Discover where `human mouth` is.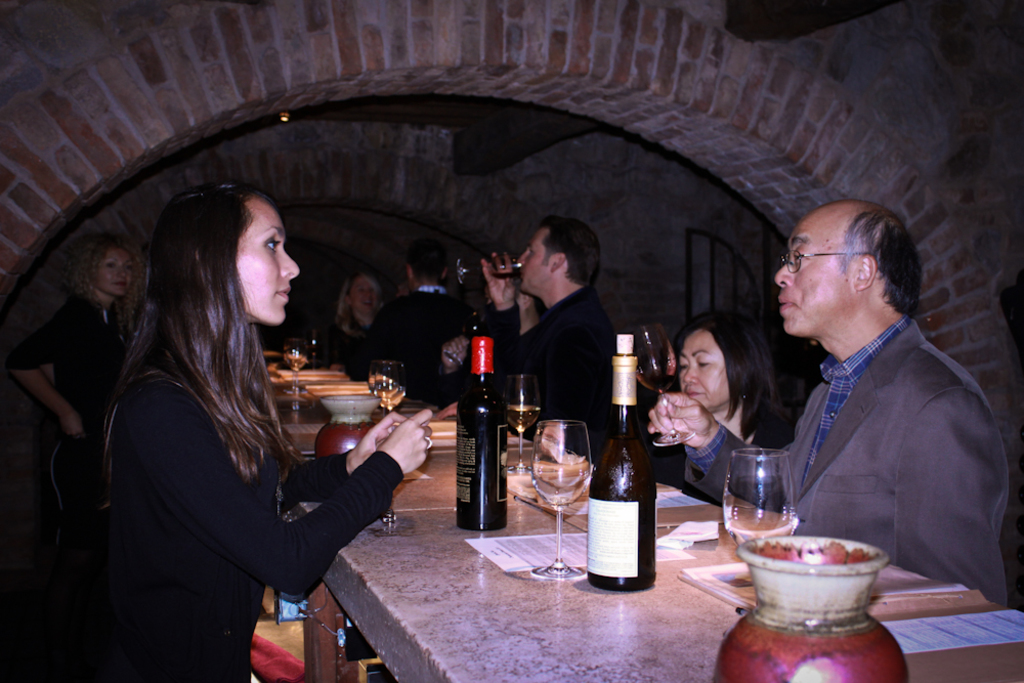
Discovered at l=110, t=278, r=132, b=291.
